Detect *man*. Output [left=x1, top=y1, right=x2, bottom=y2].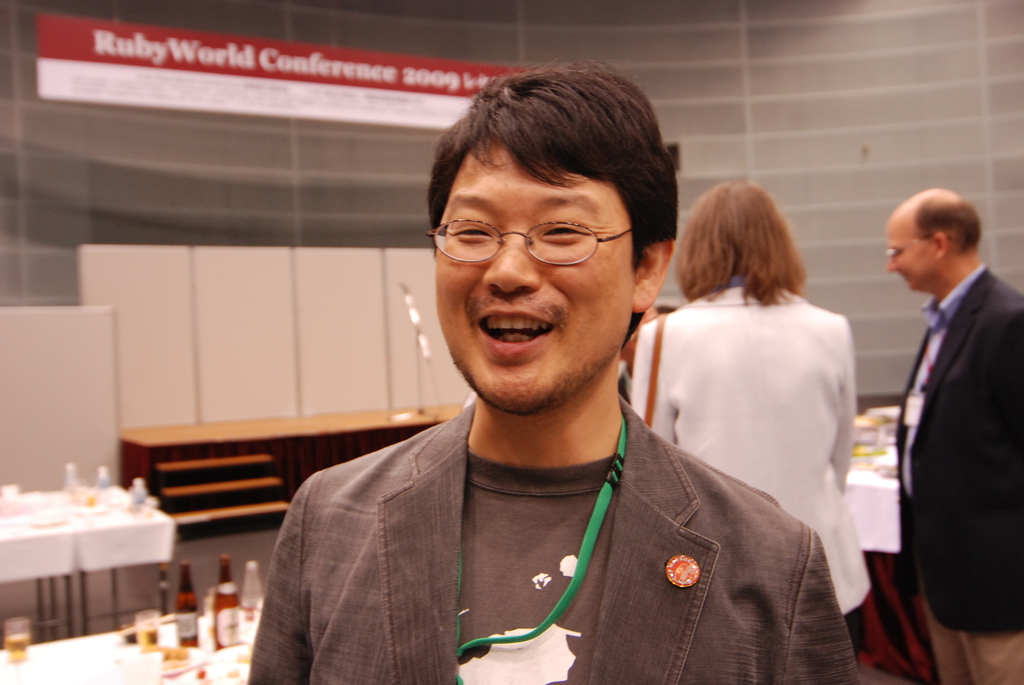
[left=246, top=55, right=860, bottom=684].
